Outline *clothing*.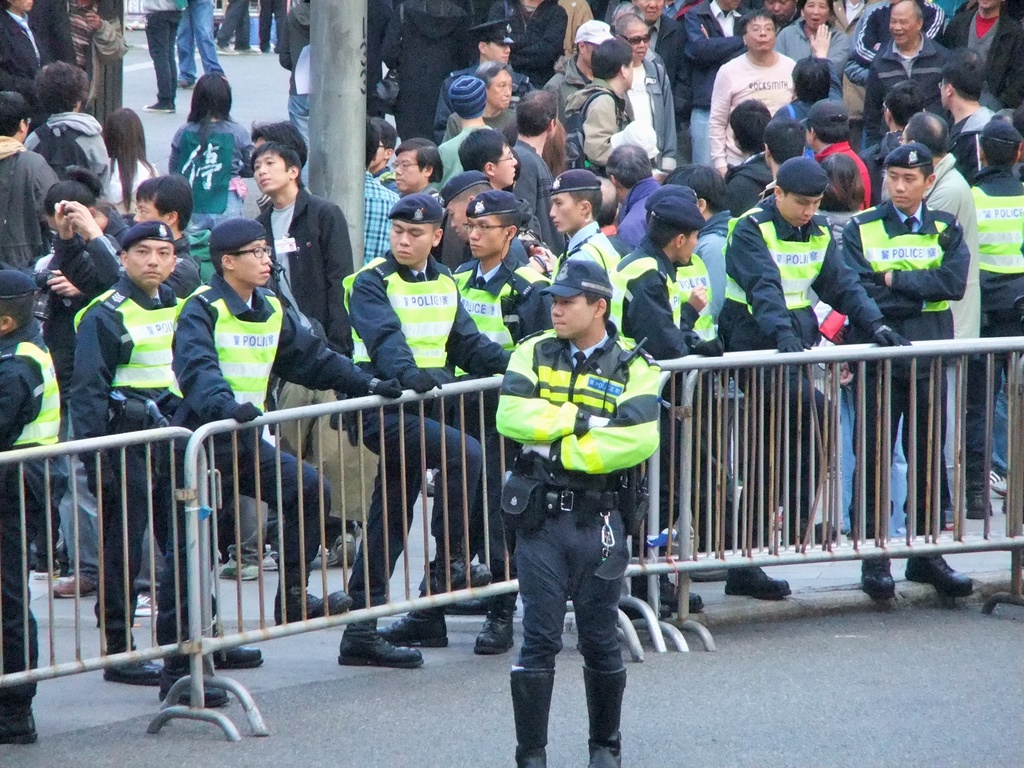
Outline: 677:3:767:91.
